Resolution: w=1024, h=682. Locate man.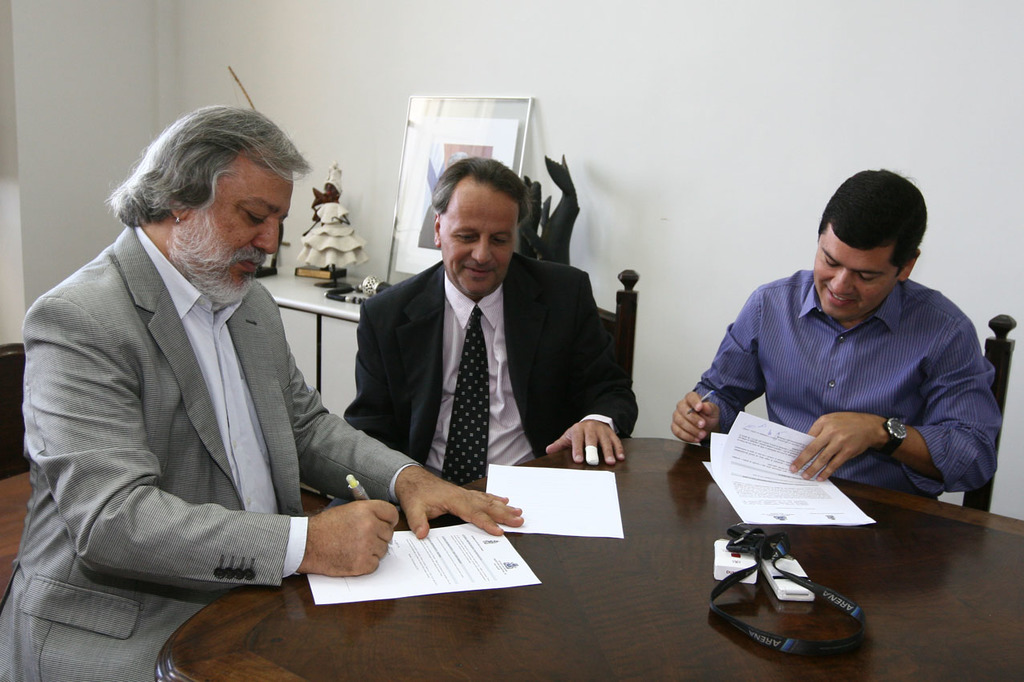
rect(670, 166, 1002, 499).
